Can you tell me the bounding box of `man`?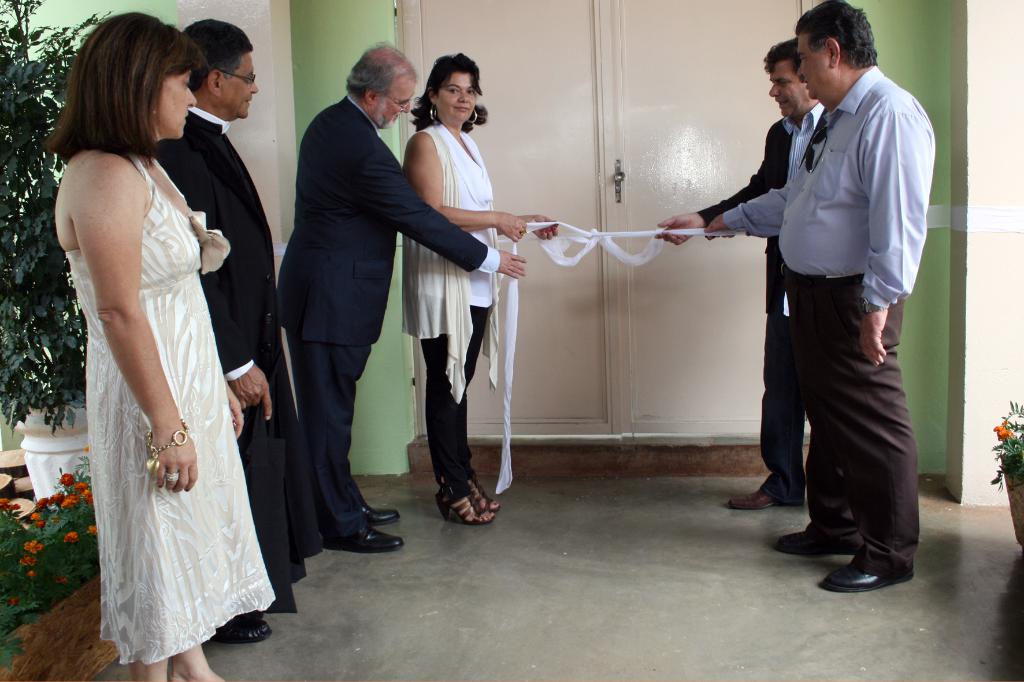
(152, 22, 321, 646).
